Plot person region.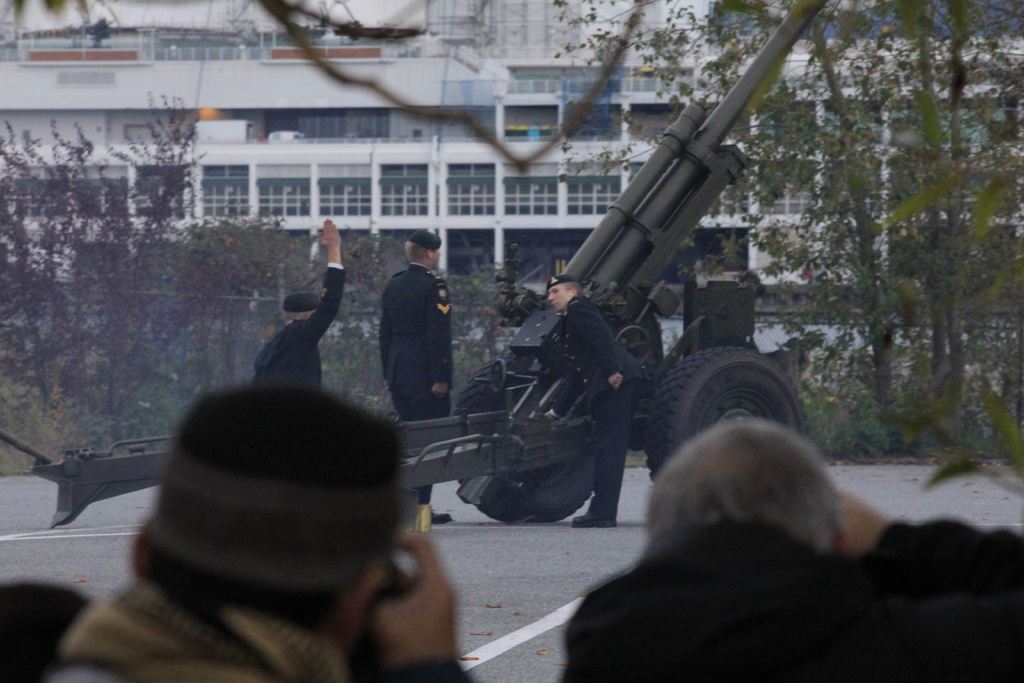
Plotted at select_region(378, 231, 477, 536).
